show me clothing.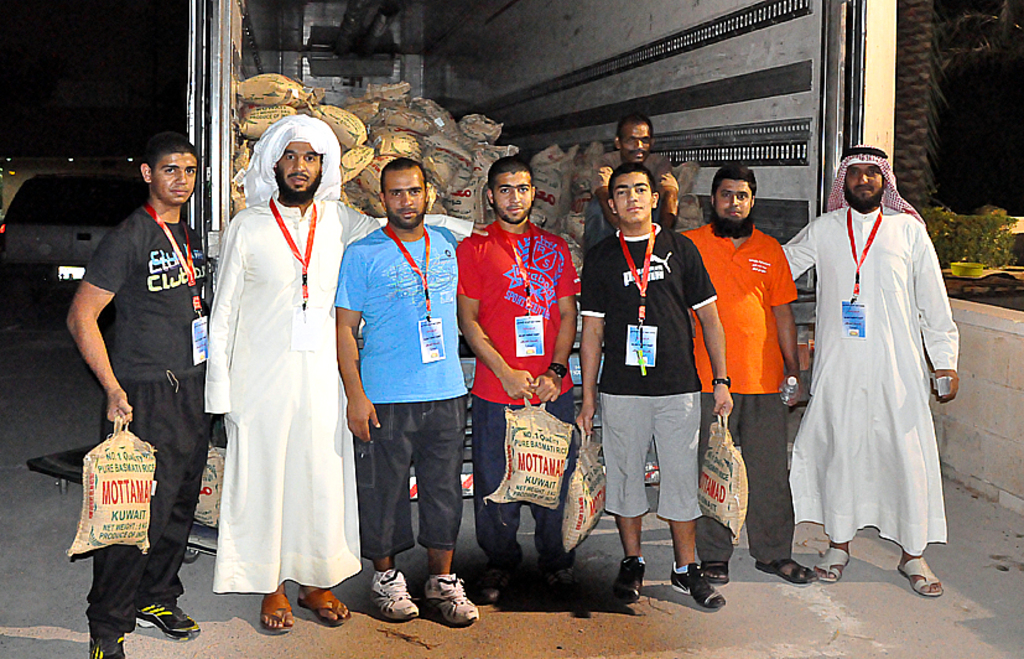
clothing is here: (left=84, top=201, right=219, bottom=649).
